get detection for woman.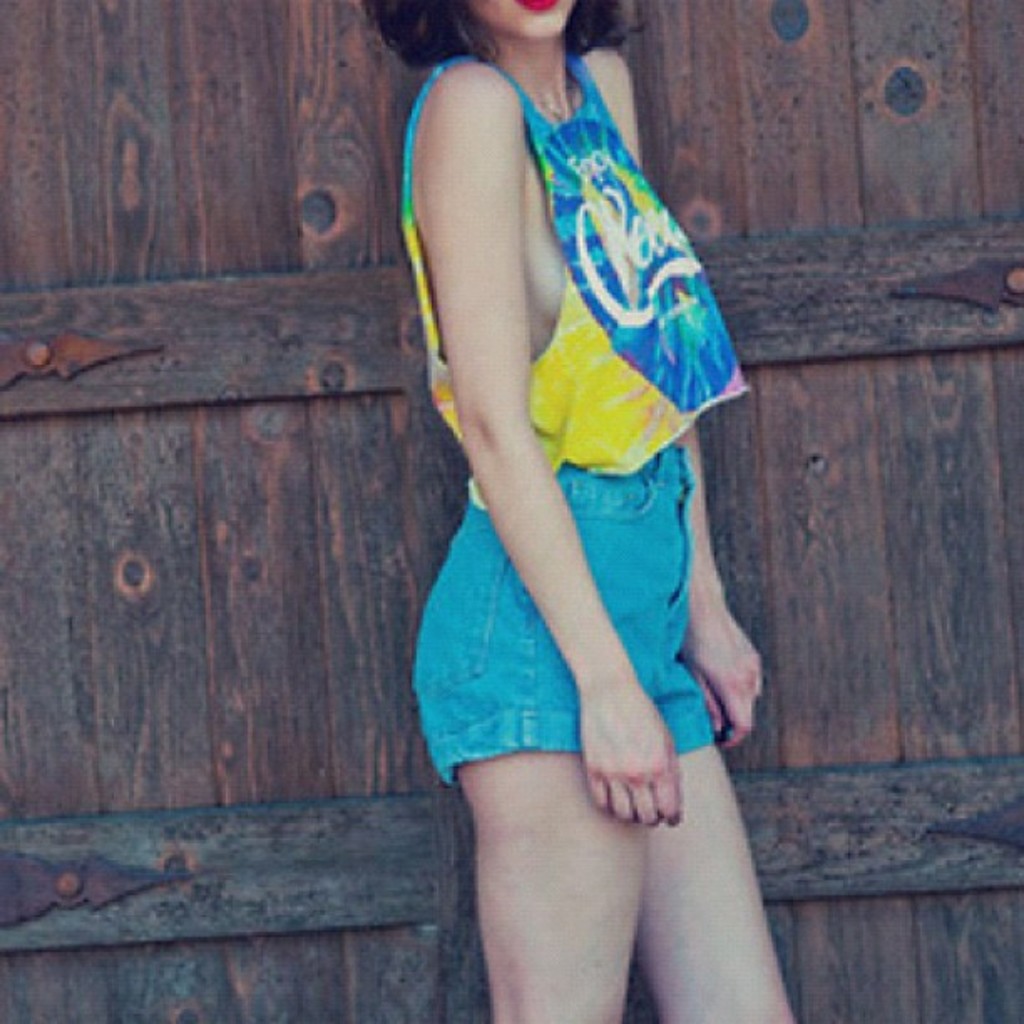
Detection: 361:0:788:950.
